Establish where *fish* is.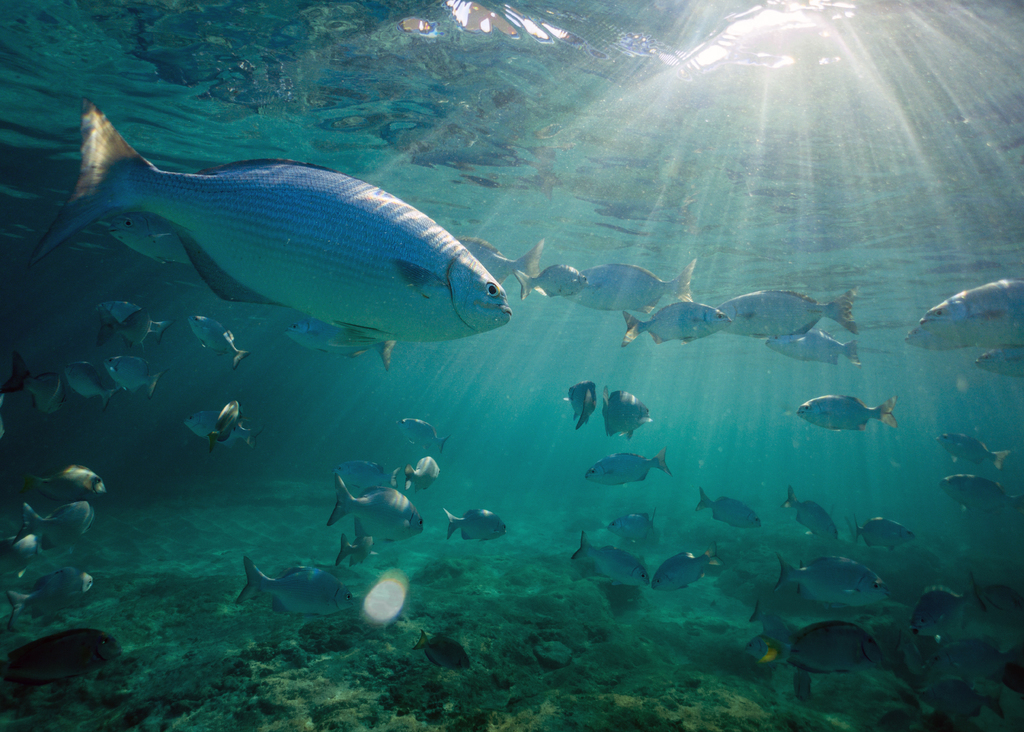
Established at bbox(453, 233, 535, 287).
